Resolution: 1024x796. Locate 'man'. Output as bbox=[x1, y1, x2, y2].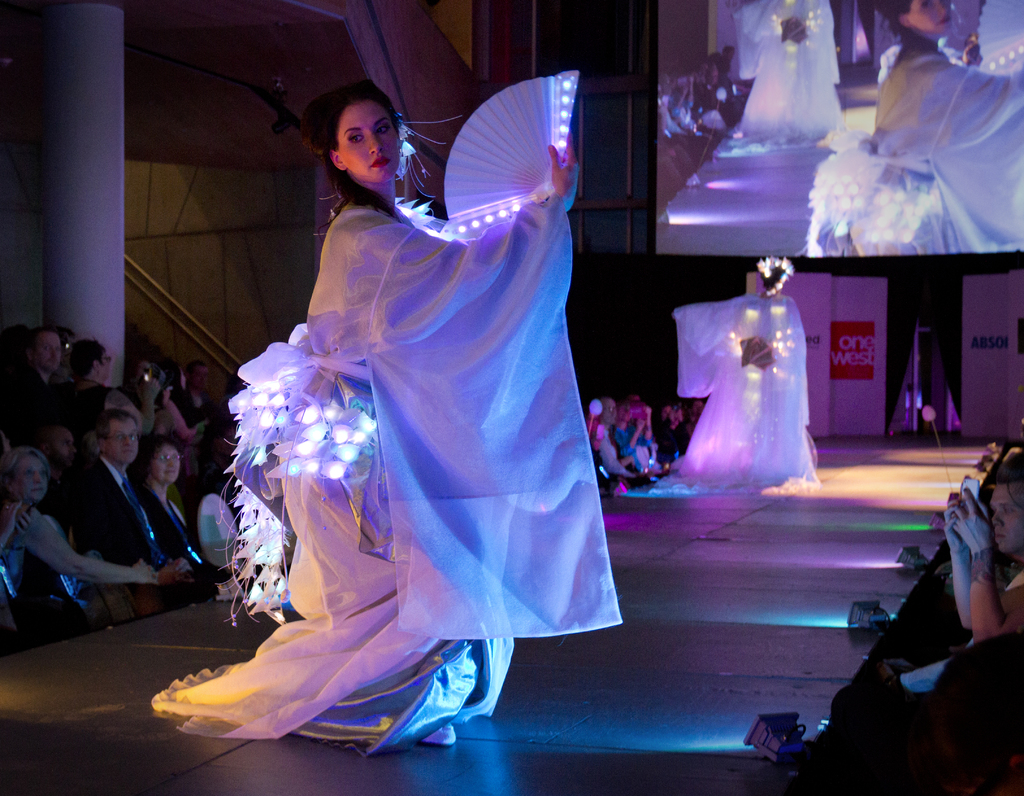
bbox=[76, 401, 217, 598].
